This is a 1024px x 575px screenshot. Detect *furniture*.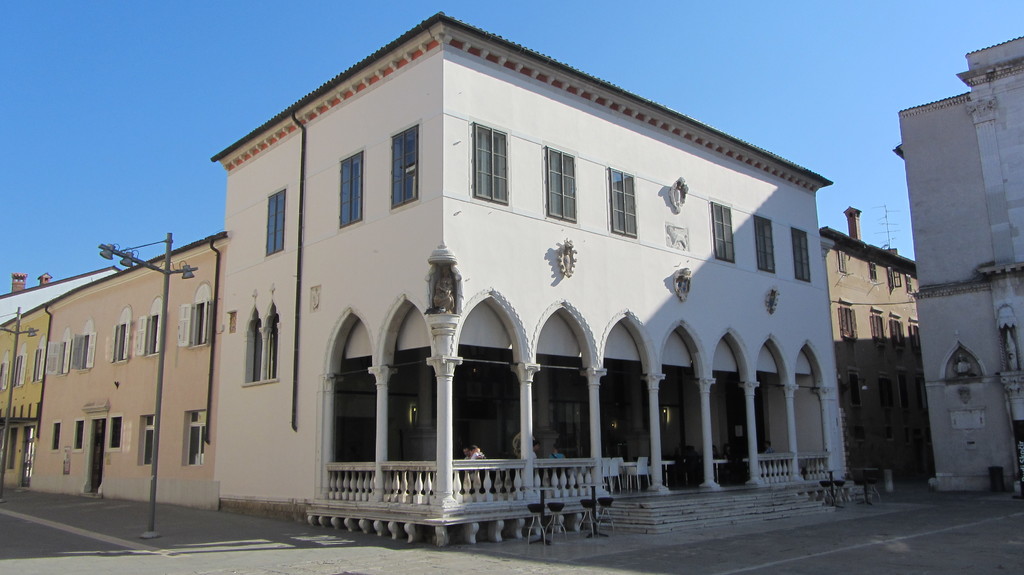
Rect(596, 496, 616, 535).
